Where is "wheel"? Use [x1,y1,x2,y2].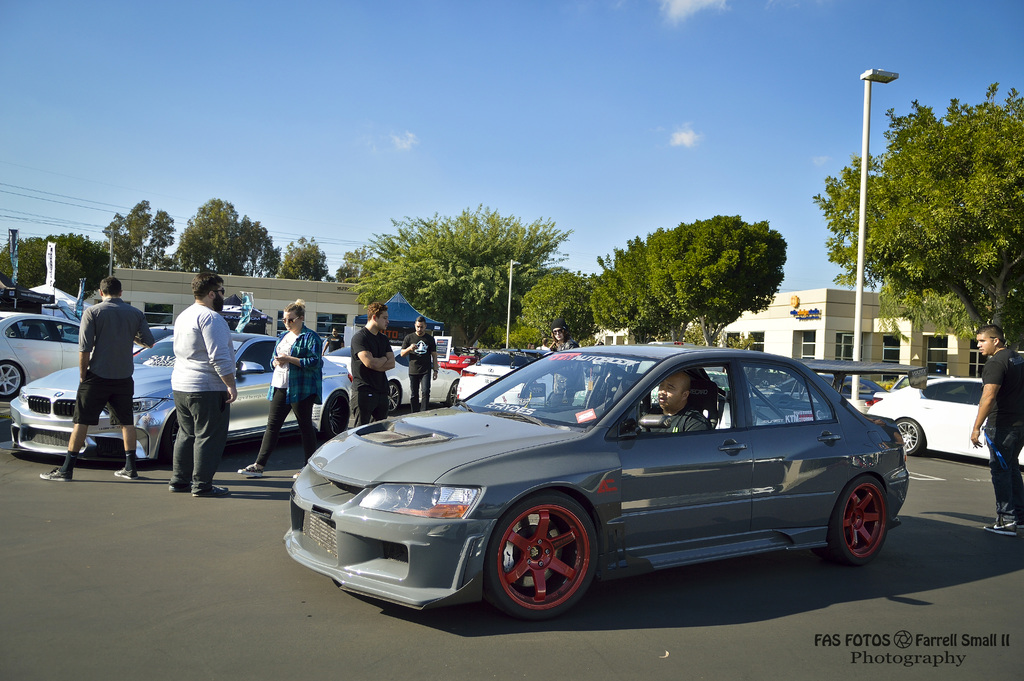
[319,397,351,438].
